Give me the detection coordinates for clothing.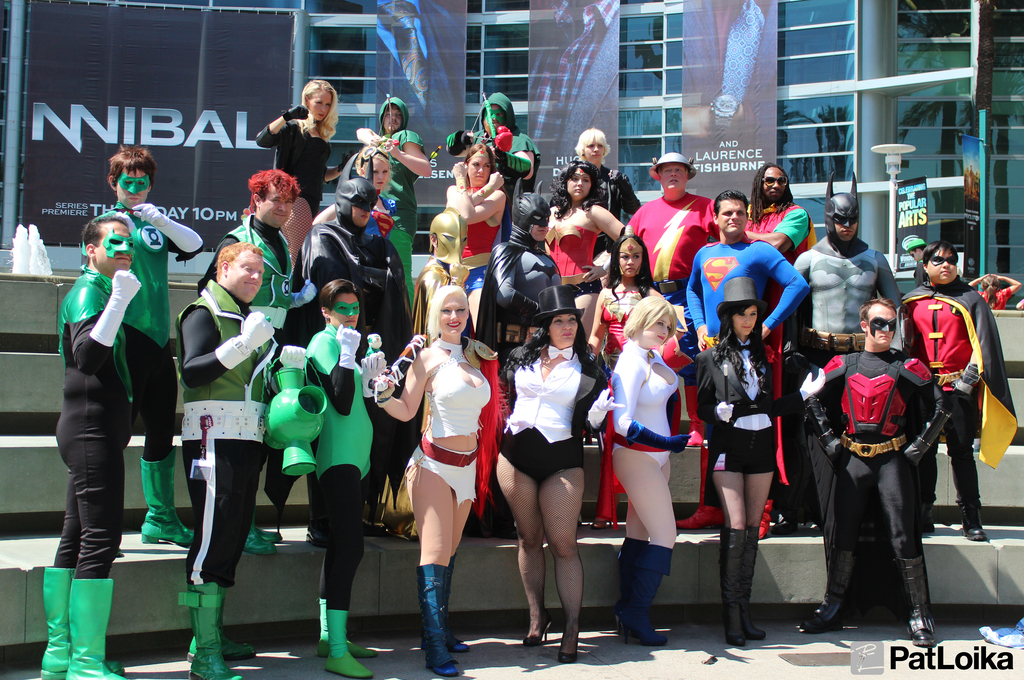
(x1=696, y1=332, x2=772, y2=472).
